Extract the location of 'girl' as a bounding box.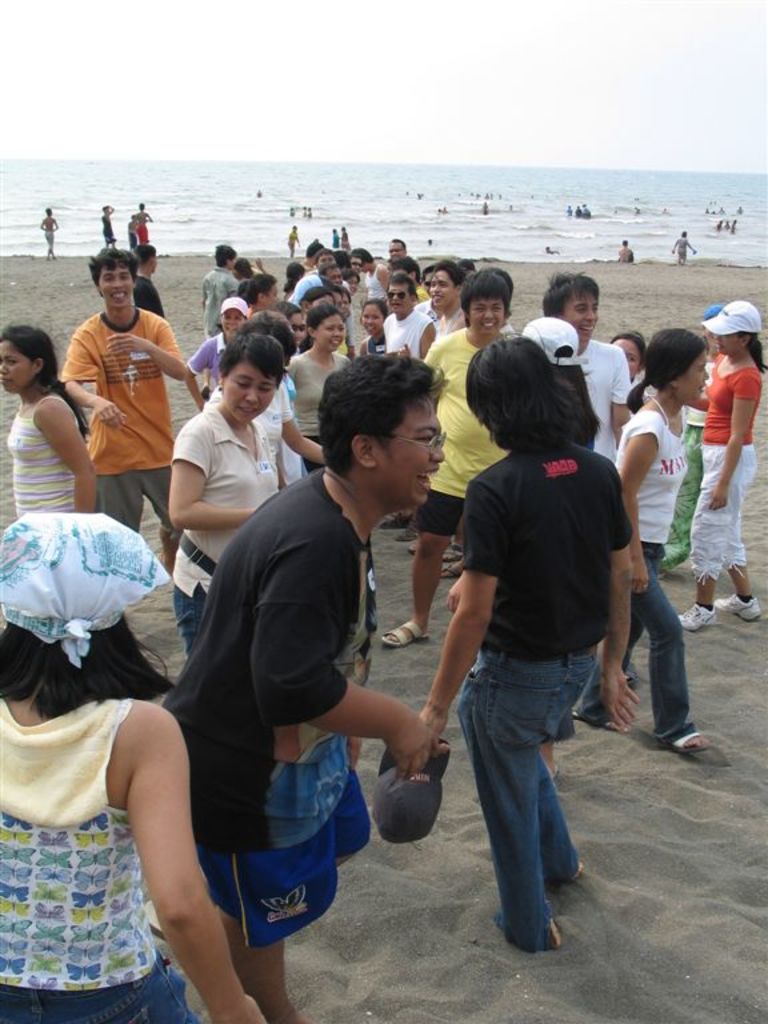
pyautogui.locateOnScreen(133, 197, 160, 249).
